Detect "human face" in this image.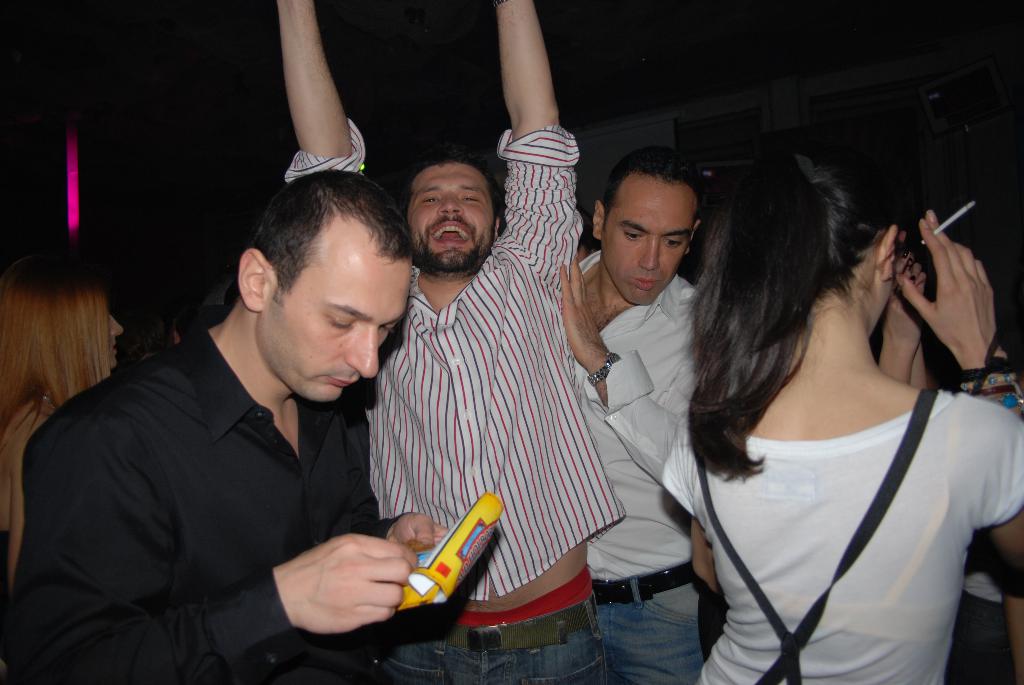
Detection: pyautogui.locateOnScreen(260, 224, 409, 400).
